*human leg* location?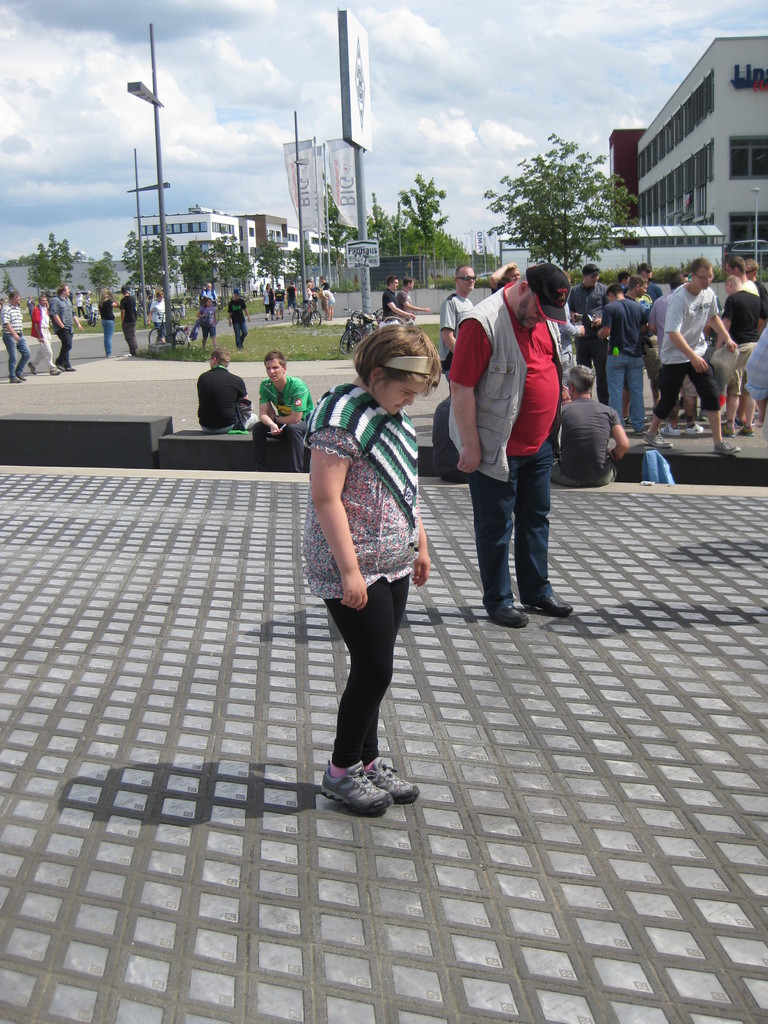
box=[520, 442, 573, 614]
